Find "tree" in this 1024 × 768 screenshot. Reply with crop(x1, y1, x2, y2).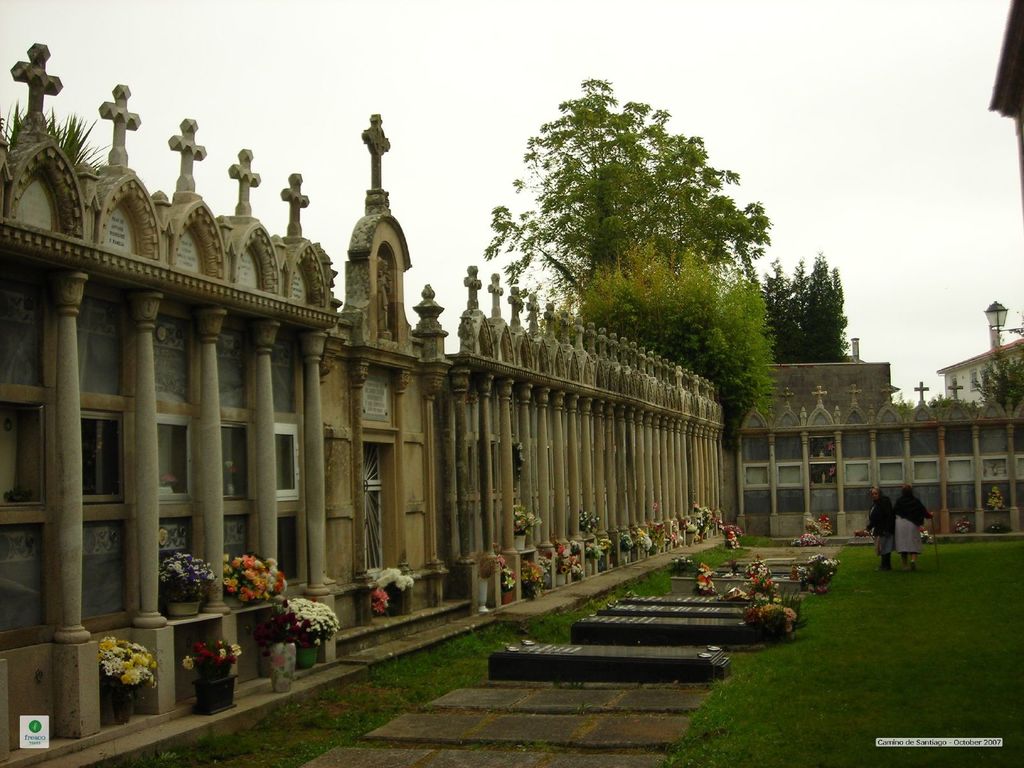
crop(786, 244, 870, 362).
